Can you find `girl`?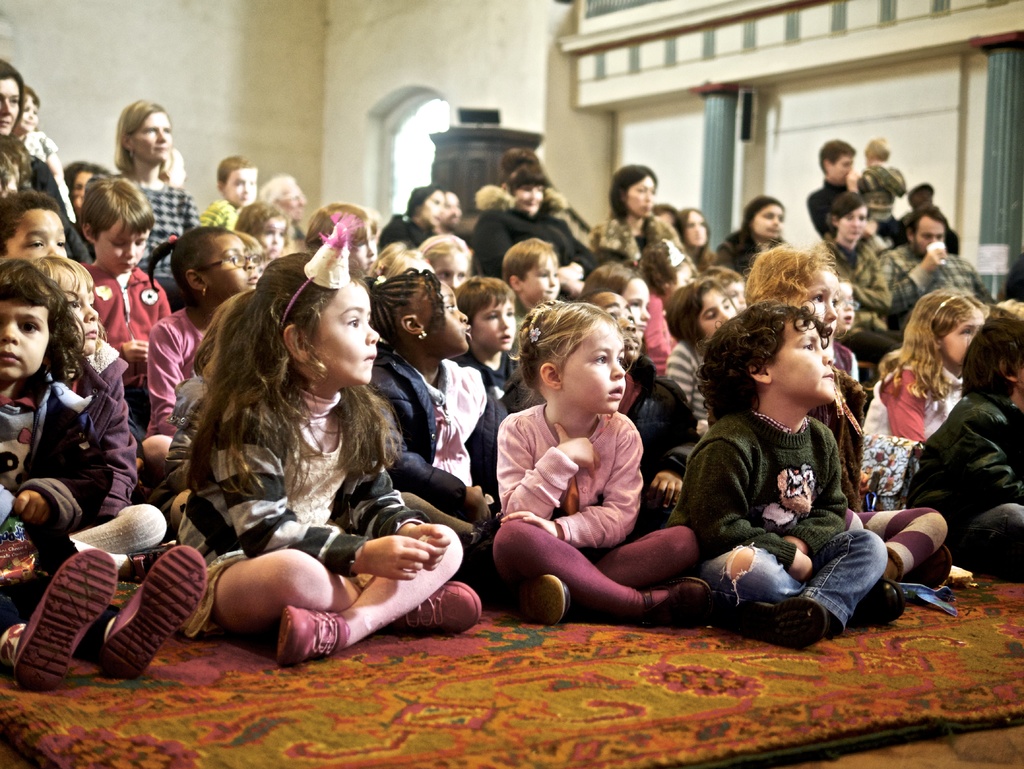
Yes, bounding box: x1=175 y1=252 x2=486 y2=664.
